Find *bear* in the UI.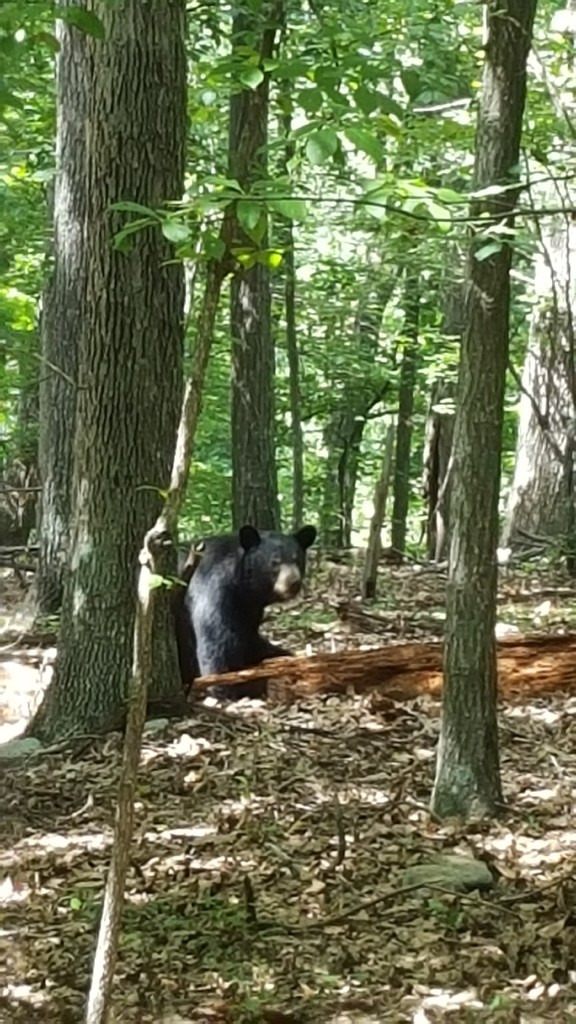
UI element at BBox(179, 522, 317, 702).
